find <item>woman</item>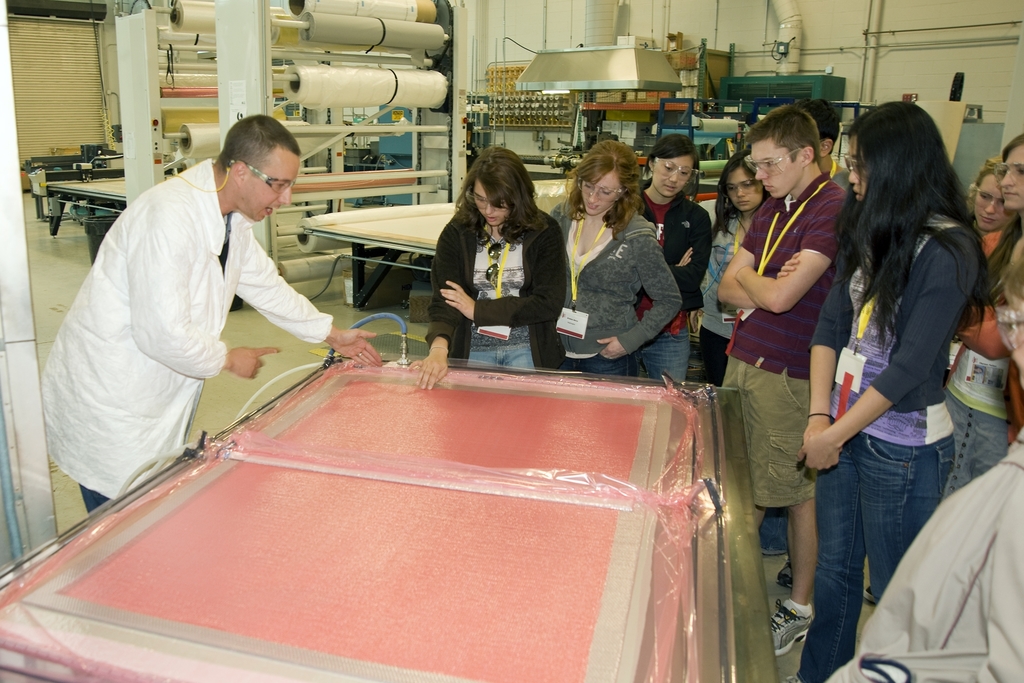
rect(714, 142, 767, 391)
